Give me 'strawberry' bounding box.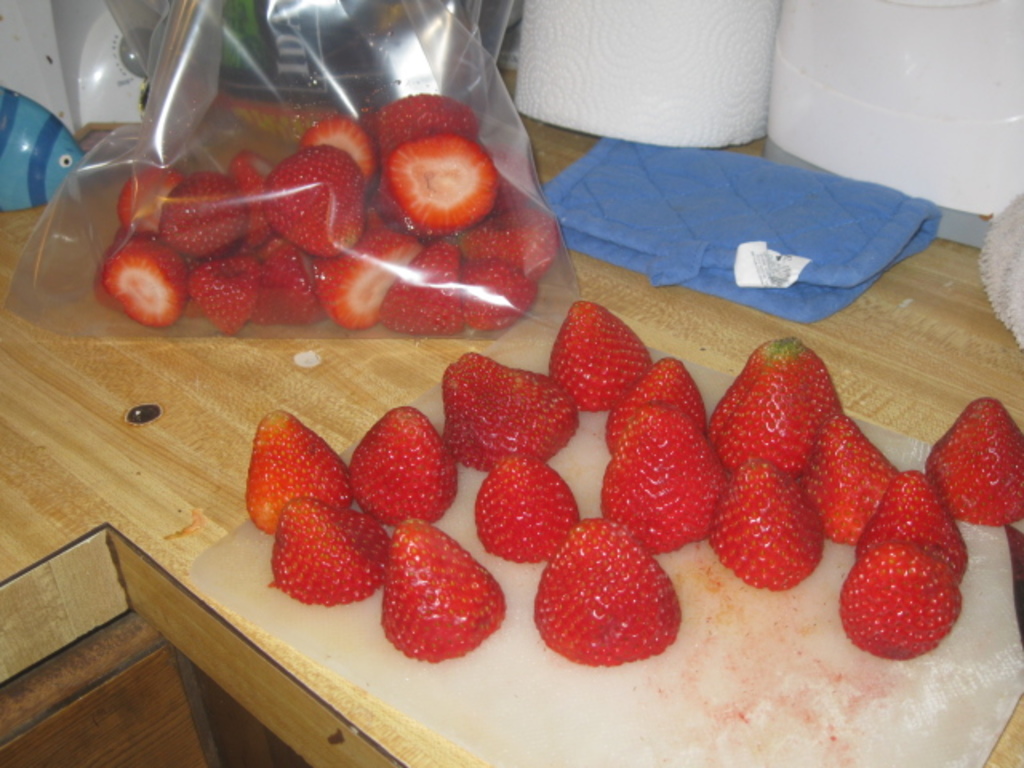
[left=926, top=398, right=1022, bottom=530].
